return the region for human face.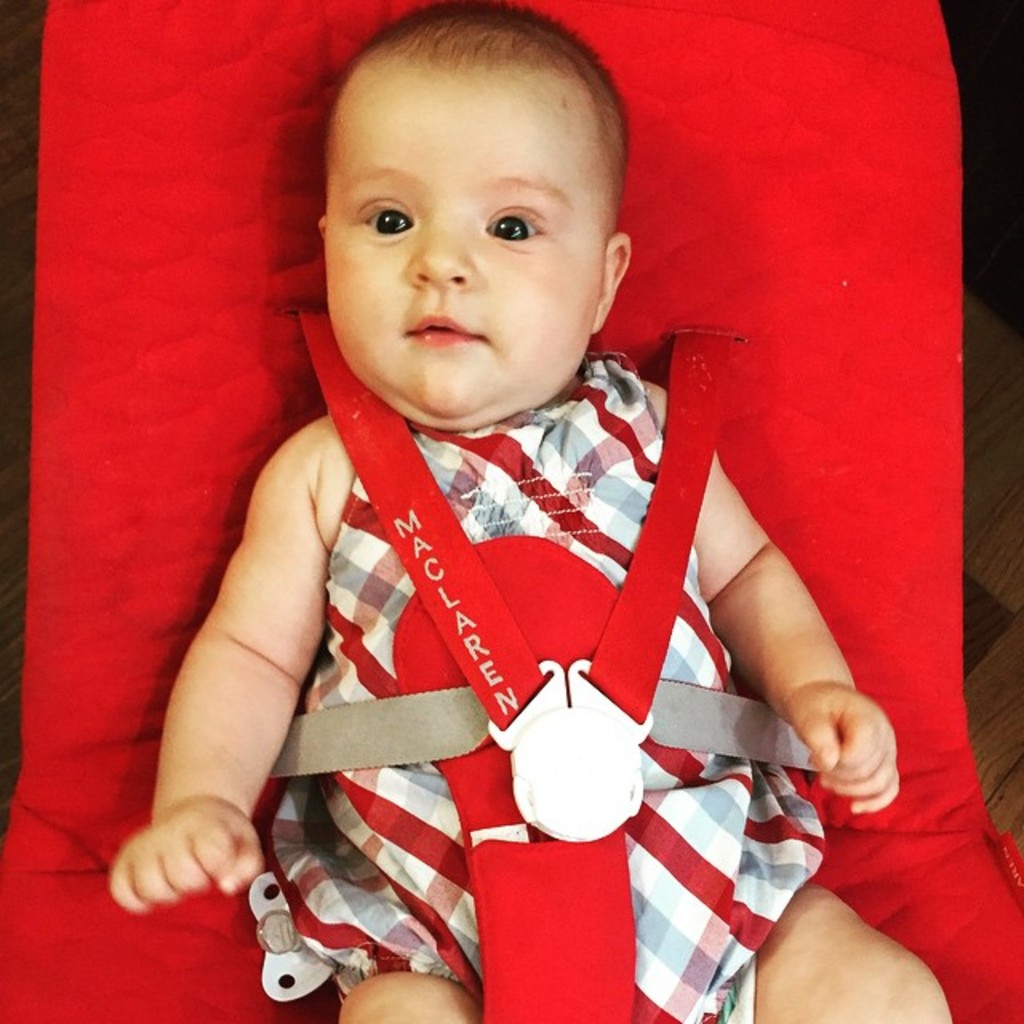
box=[325, 58, 606, 422].
